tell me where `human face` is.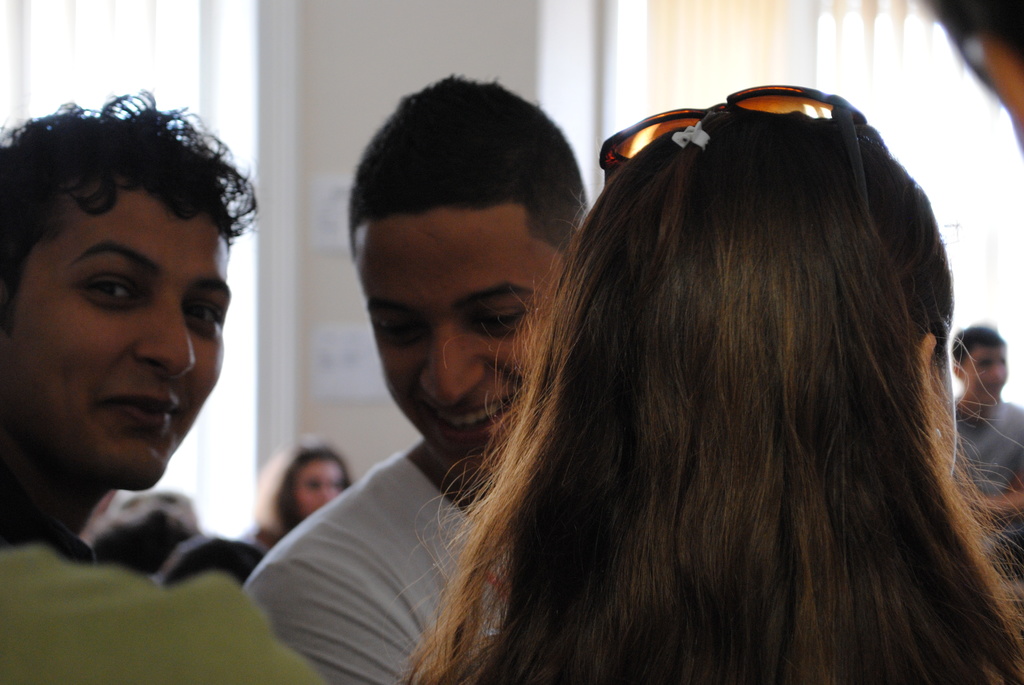
`human face` is at bbox=(6, 187, 230, 492).
